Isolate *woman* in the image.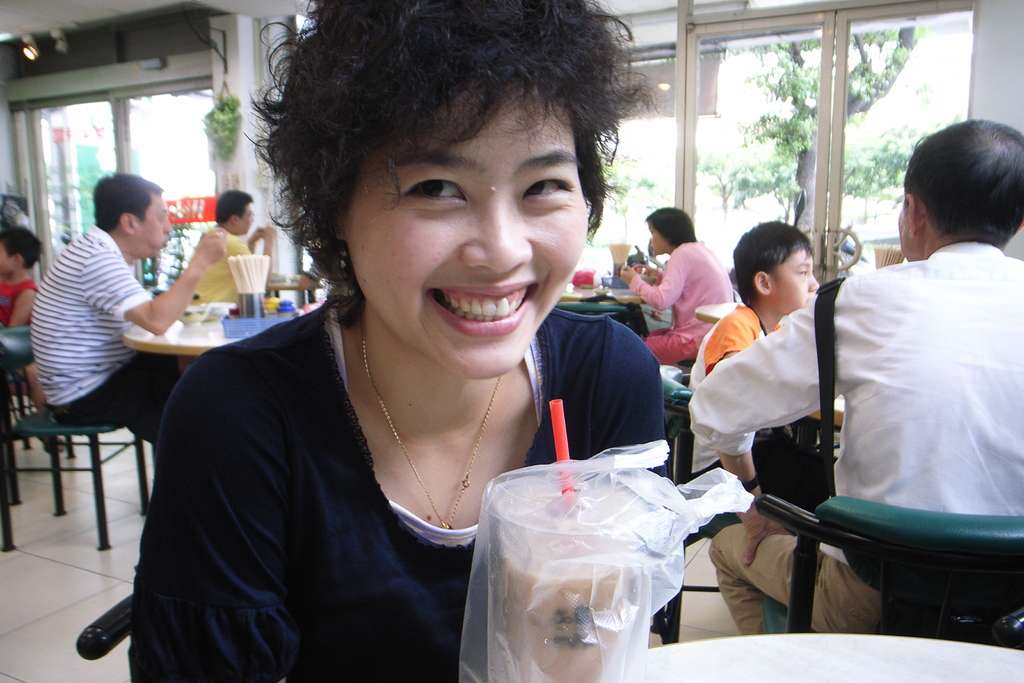
Isolated region: <bbox>141, 11, 699, 649</bbox>.
